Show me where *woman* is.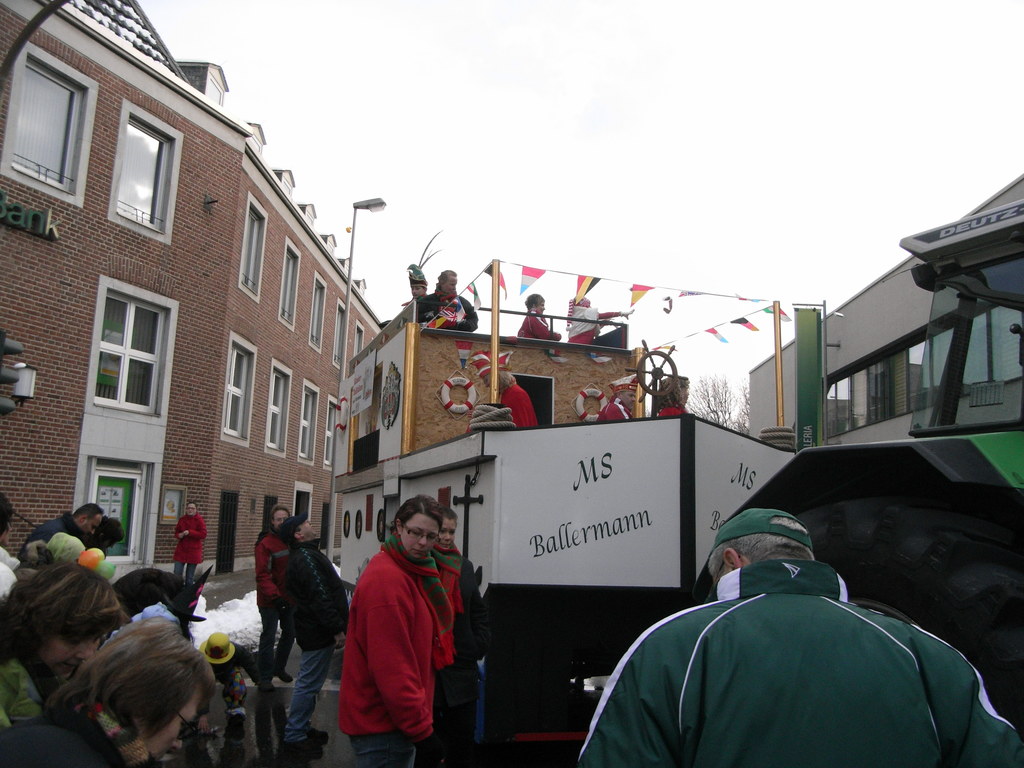
*woman* is at (x1=335, y1=490, x2=456, y2=767).
